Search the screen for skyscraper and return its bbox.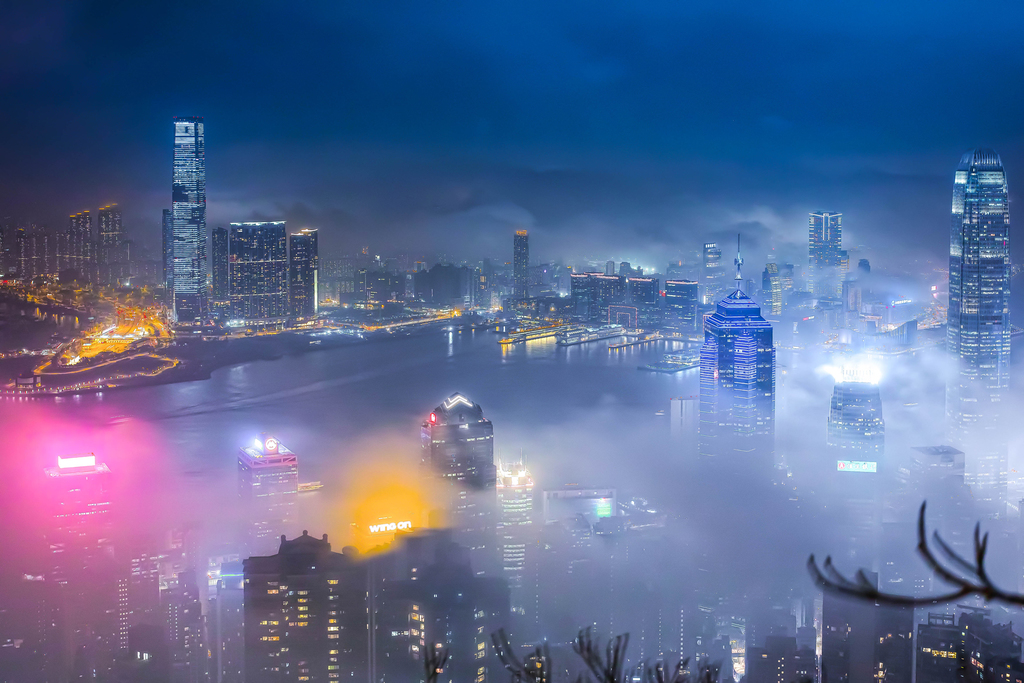
Found: BBox(828, 374, 892, 489).
